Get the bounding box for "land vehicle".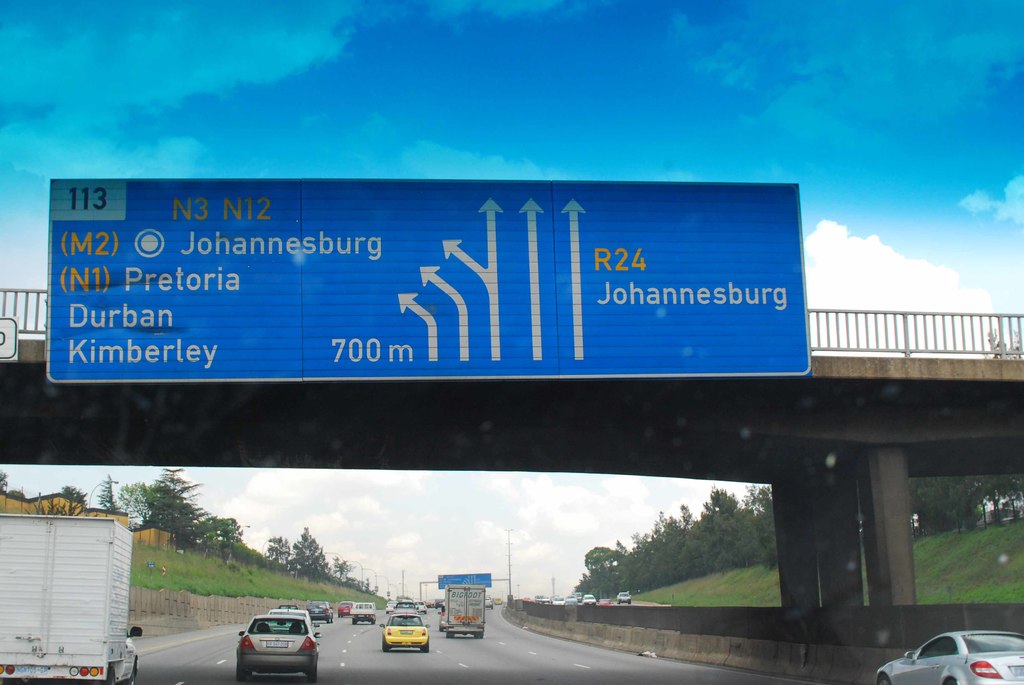
(left=0, top=514, right=144, bottom=684).
